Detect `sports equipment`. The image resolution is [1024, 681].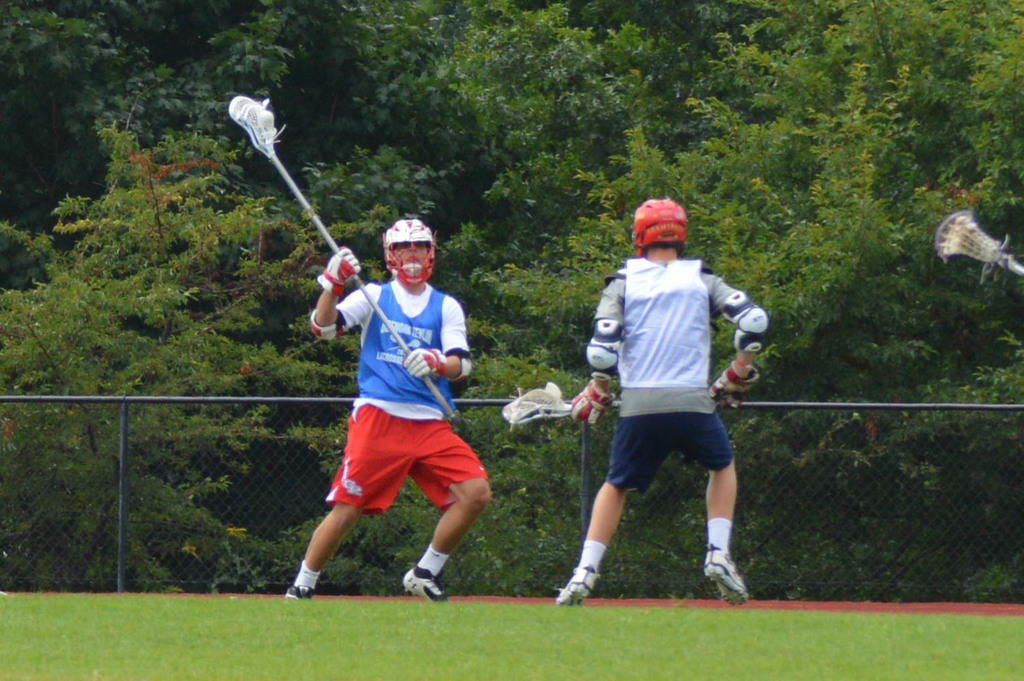
Rect(586, 315, 626, 374).
